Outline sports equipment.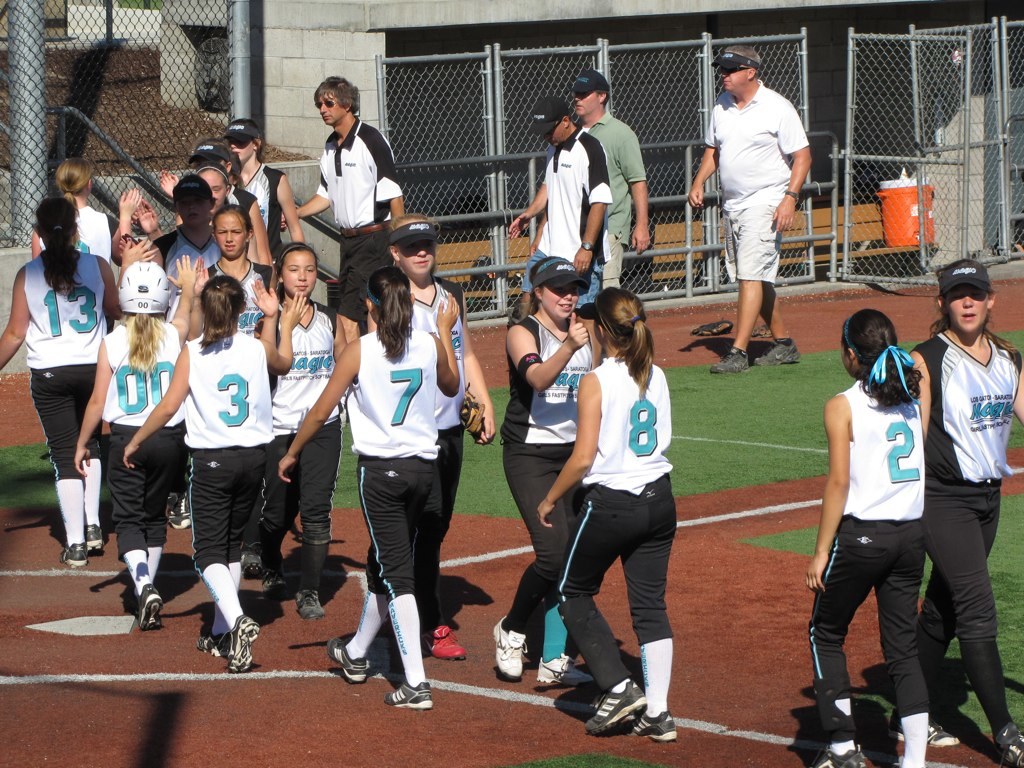
Outline: (left=889, top=710, right=951, bottom=744).
